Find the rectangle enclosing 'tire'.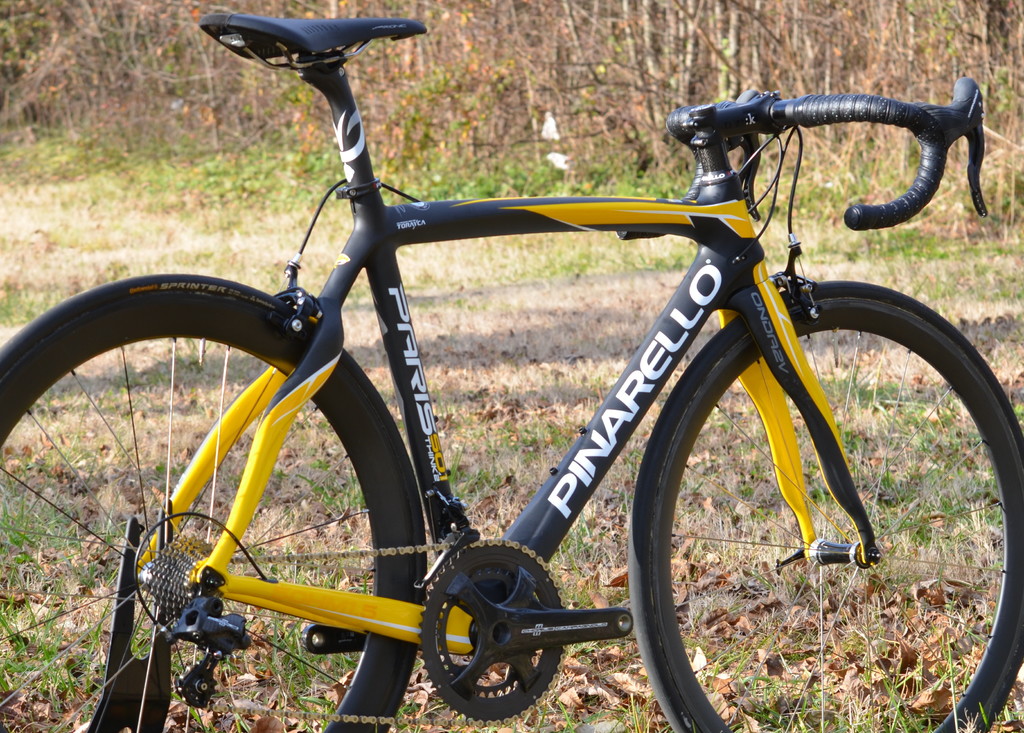
detection(632, 264, 967, 709).
